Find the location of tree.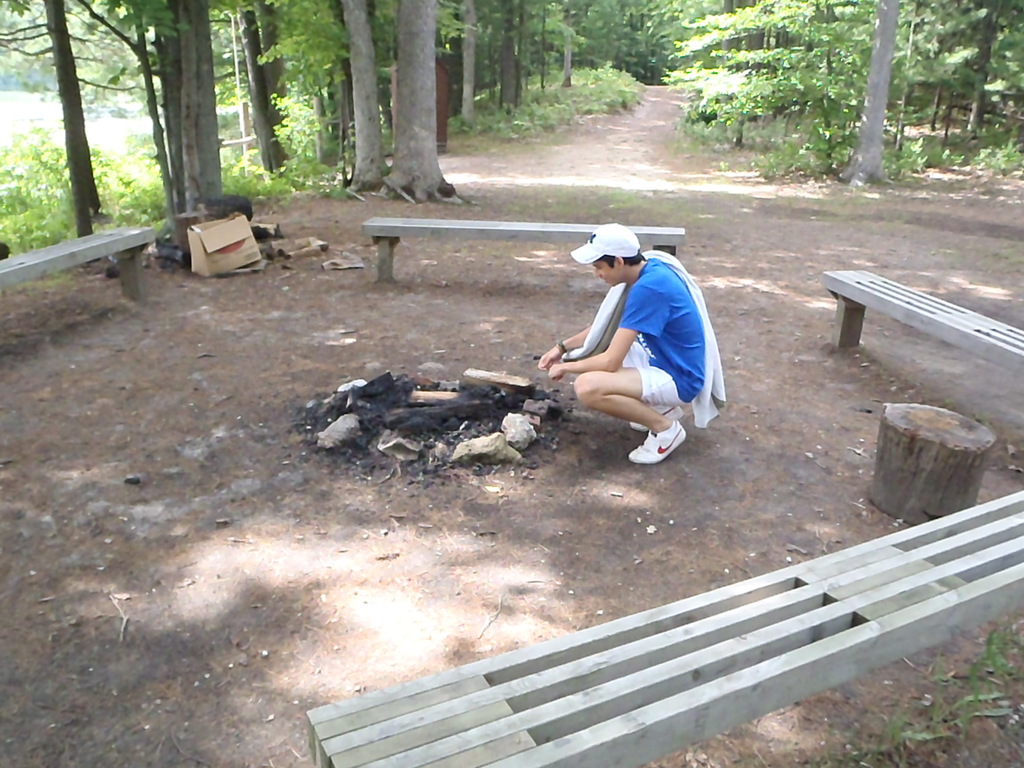
Location: x1=376, y1=1, x2=462, y2=203.
